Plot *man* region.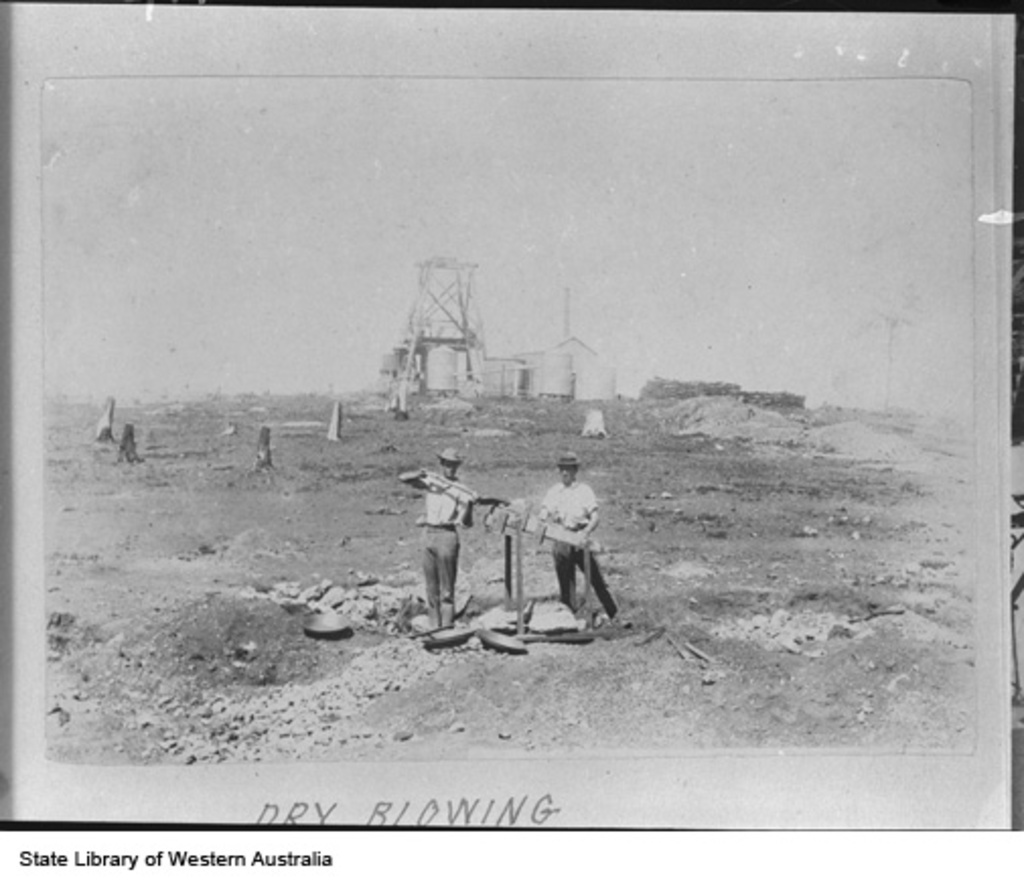
Plotted at <region>539, 454, 616, 624</region>.
